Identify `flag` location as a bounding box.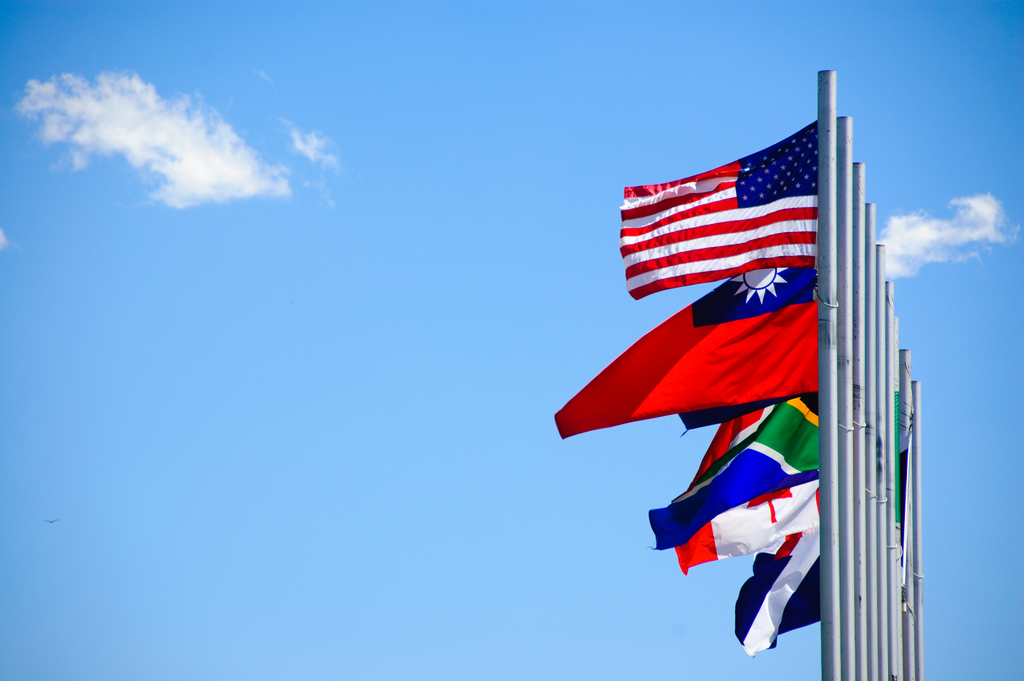
<box>733,520,828,650</box>.
